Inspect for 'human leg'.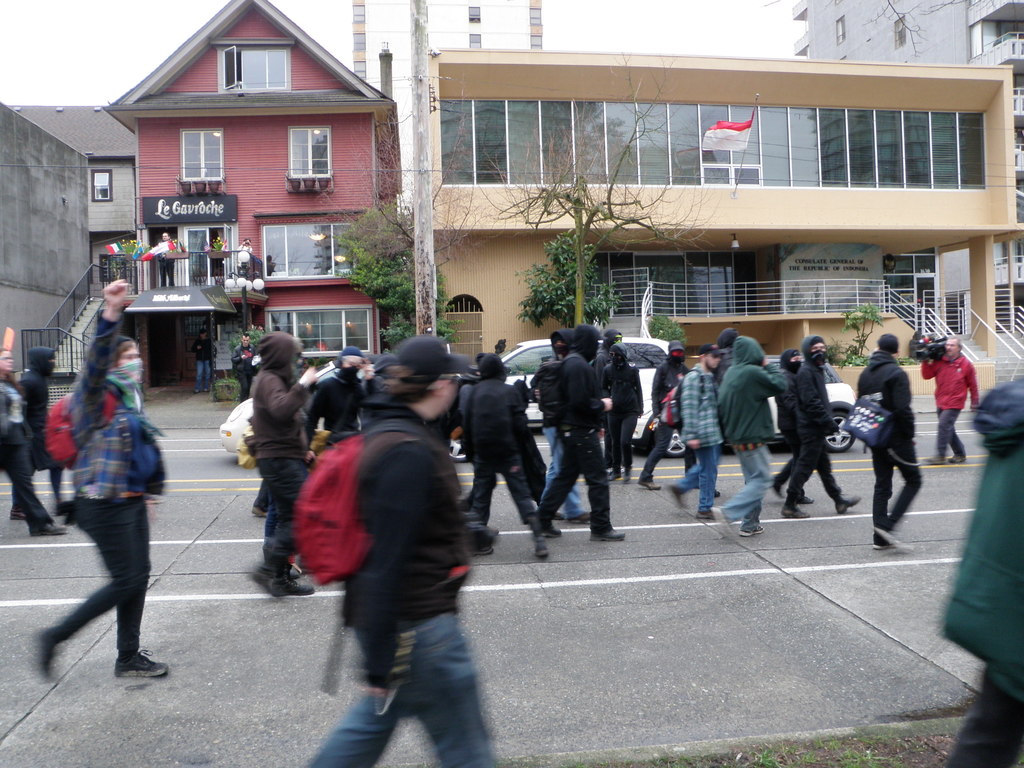
Inspection: bbox=[872, 461, 890, 536].
